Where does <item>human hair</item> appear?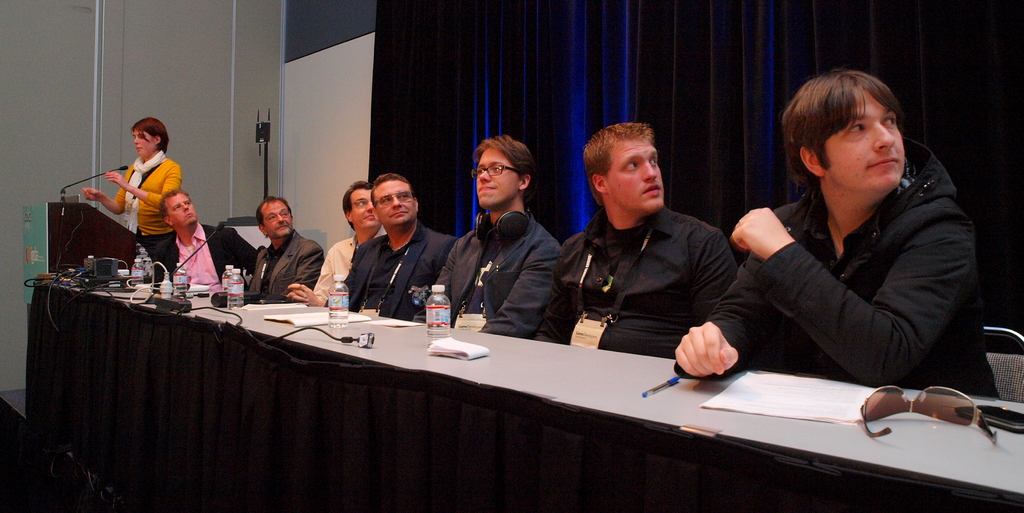
Appears at {"left": 257, "top": 195, "right": 292, "bottom": 239}.
